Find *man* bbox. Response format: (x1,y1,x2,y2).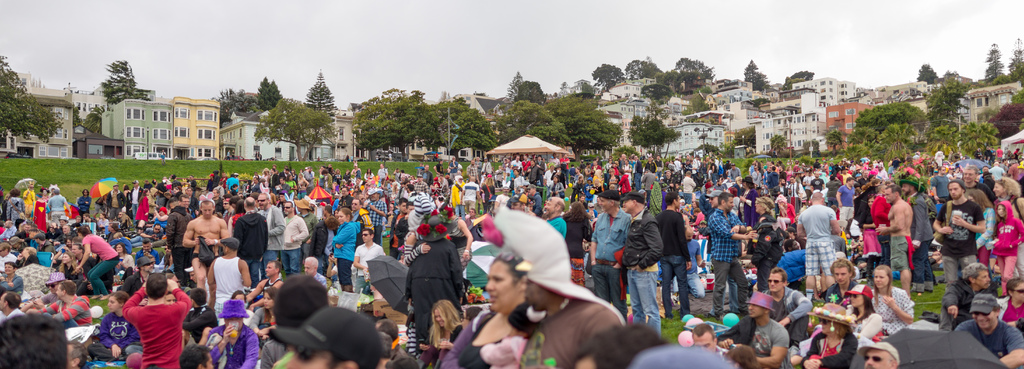
(710,159,717,183).
